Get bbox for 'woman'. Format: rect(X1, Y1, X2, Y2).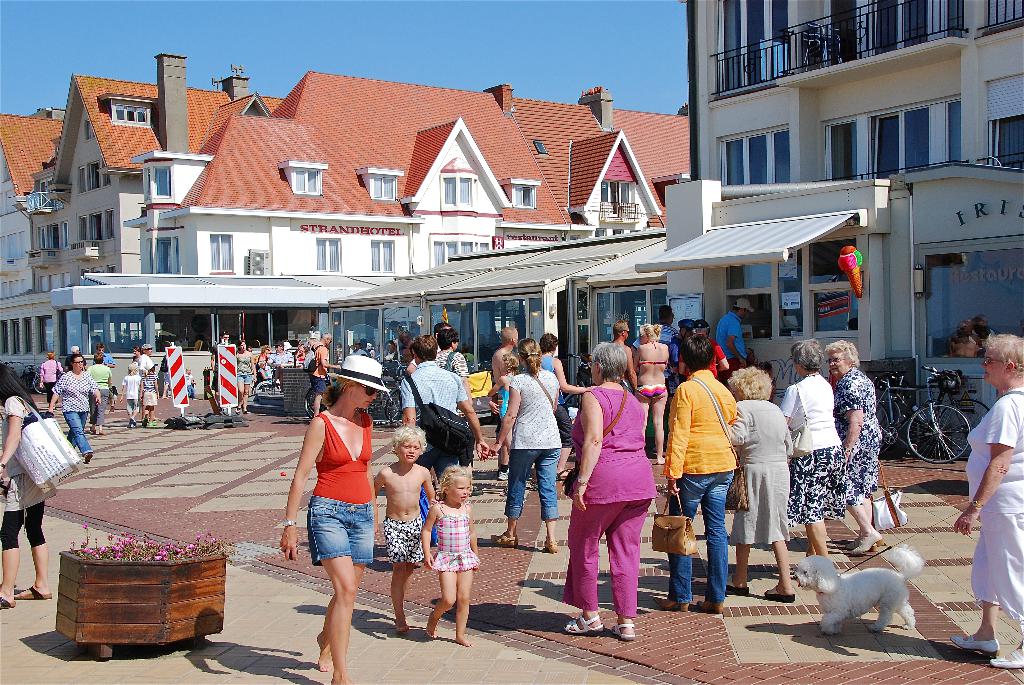
rect(775, 343, 850, 562).
